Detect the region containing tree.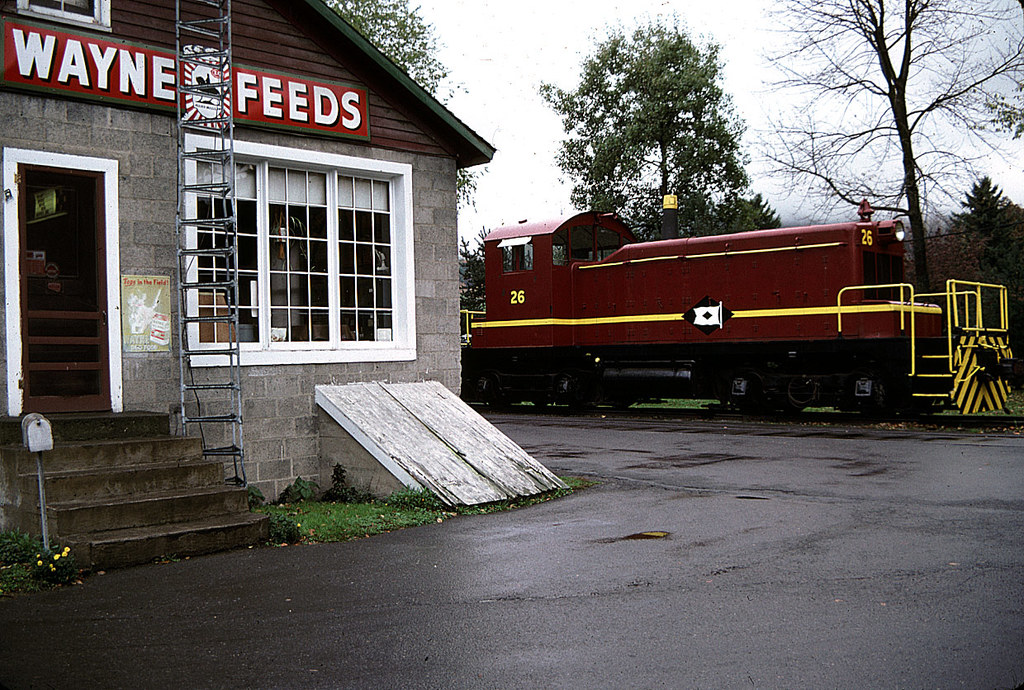
box=[946, 175, 1023, 292].
